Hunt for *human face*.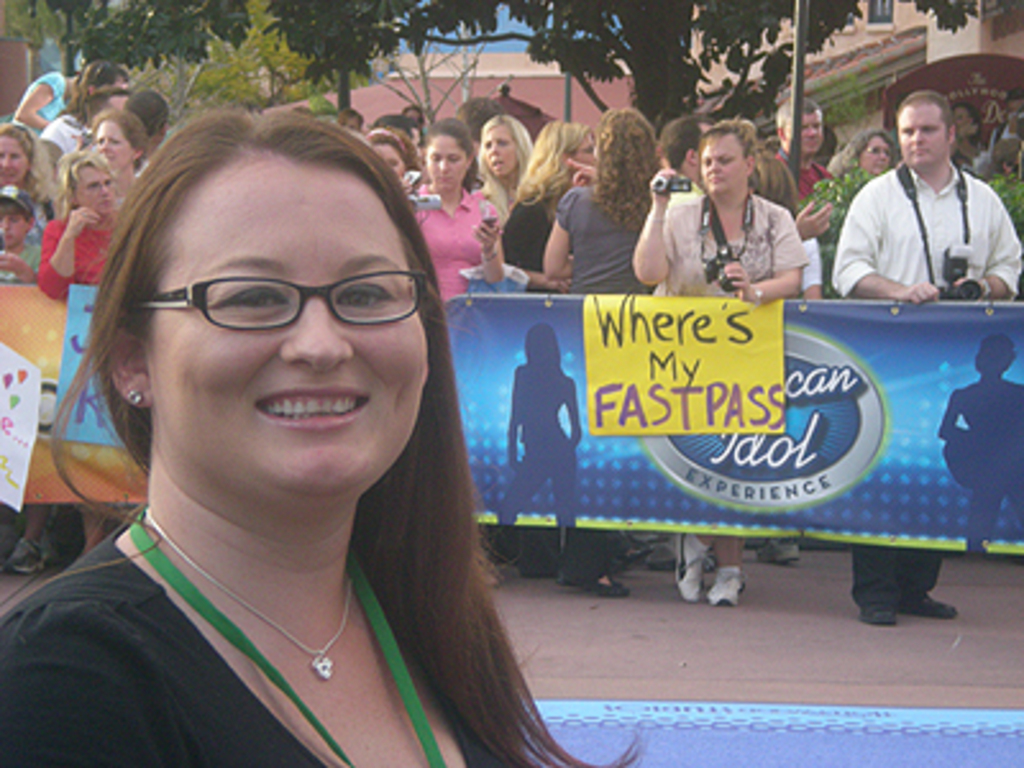
Hunted down at (860,131,896,179).
